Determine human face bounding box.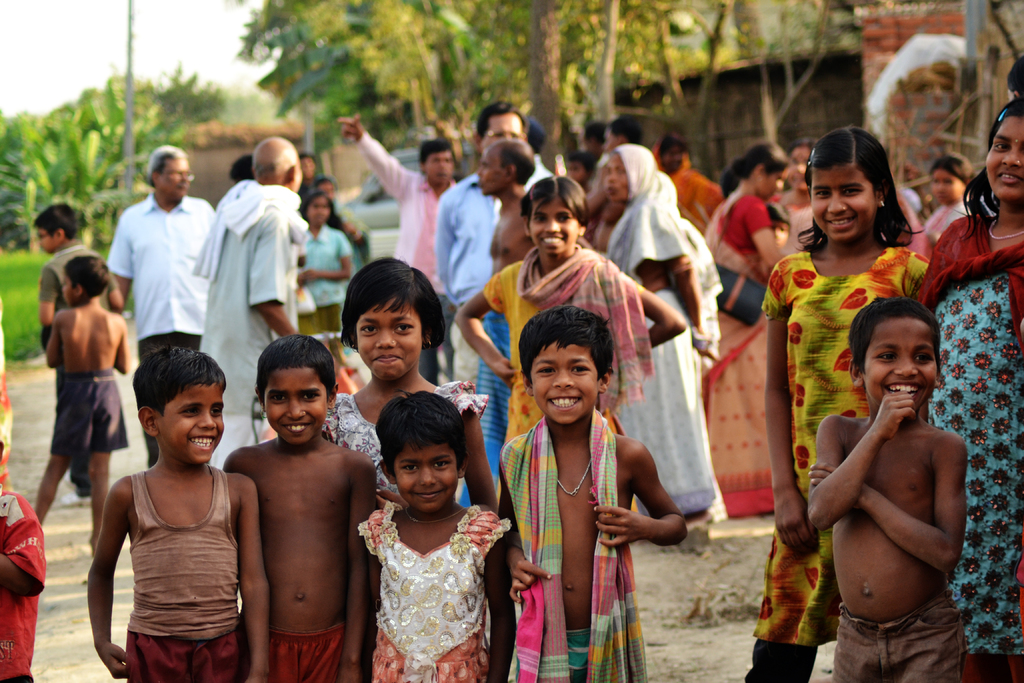
Determined: bbox=(266, 366, 329, 445).
